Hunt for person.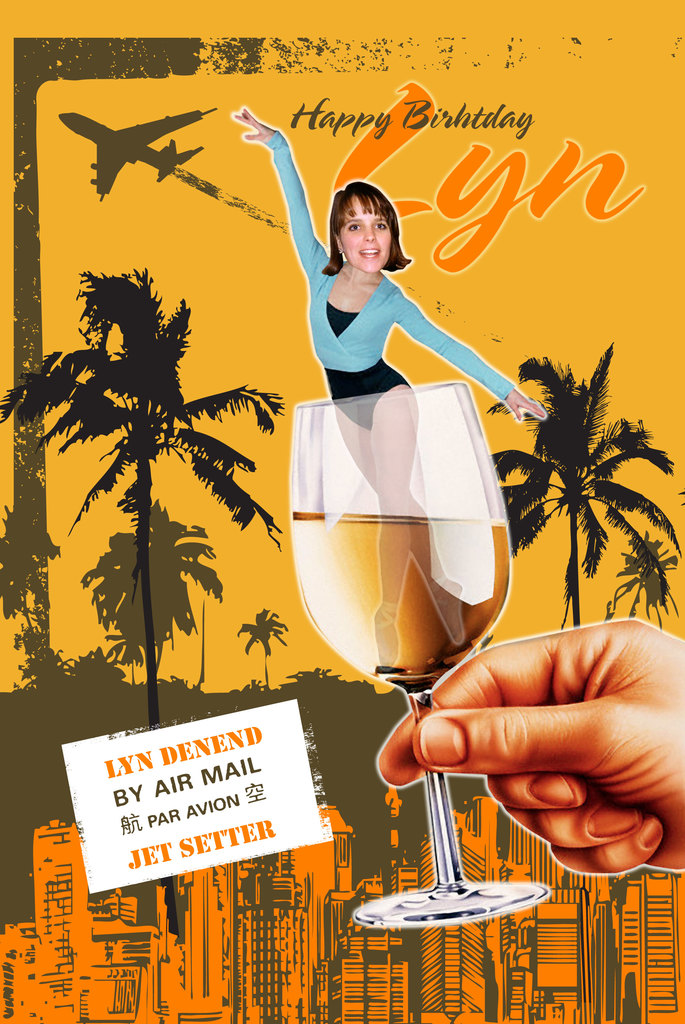
Hunted down at x1=232 y1=106 x2=542 y2=681.
